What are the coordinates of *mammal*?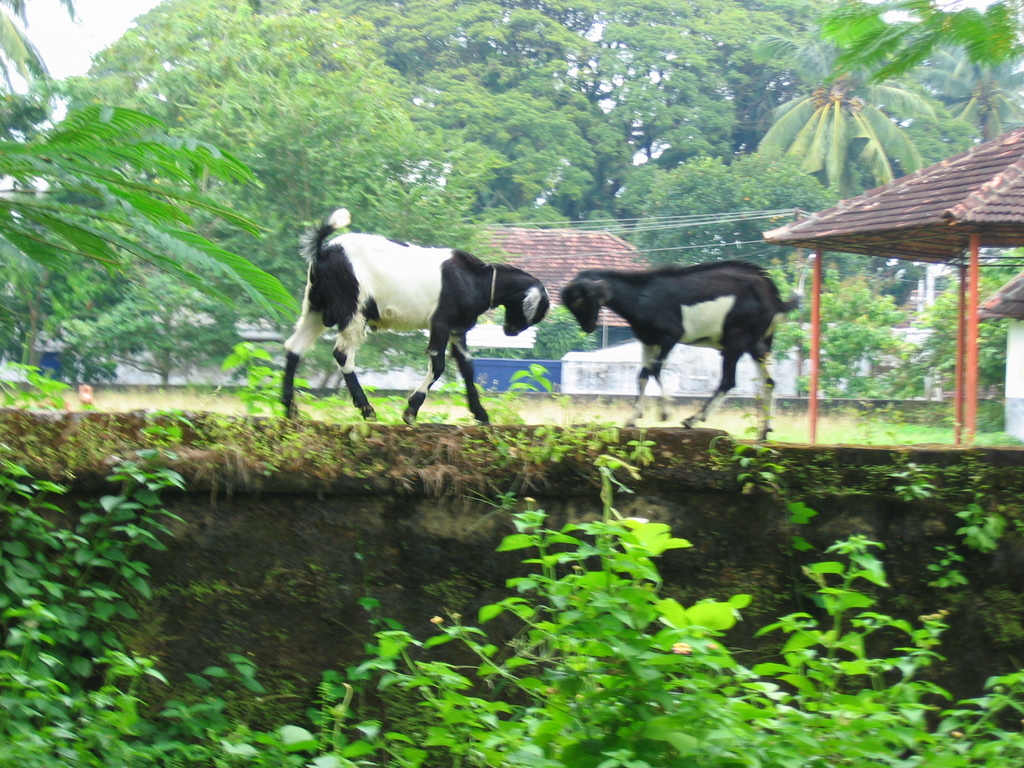
bbox=[562, 262, 801, 442].
